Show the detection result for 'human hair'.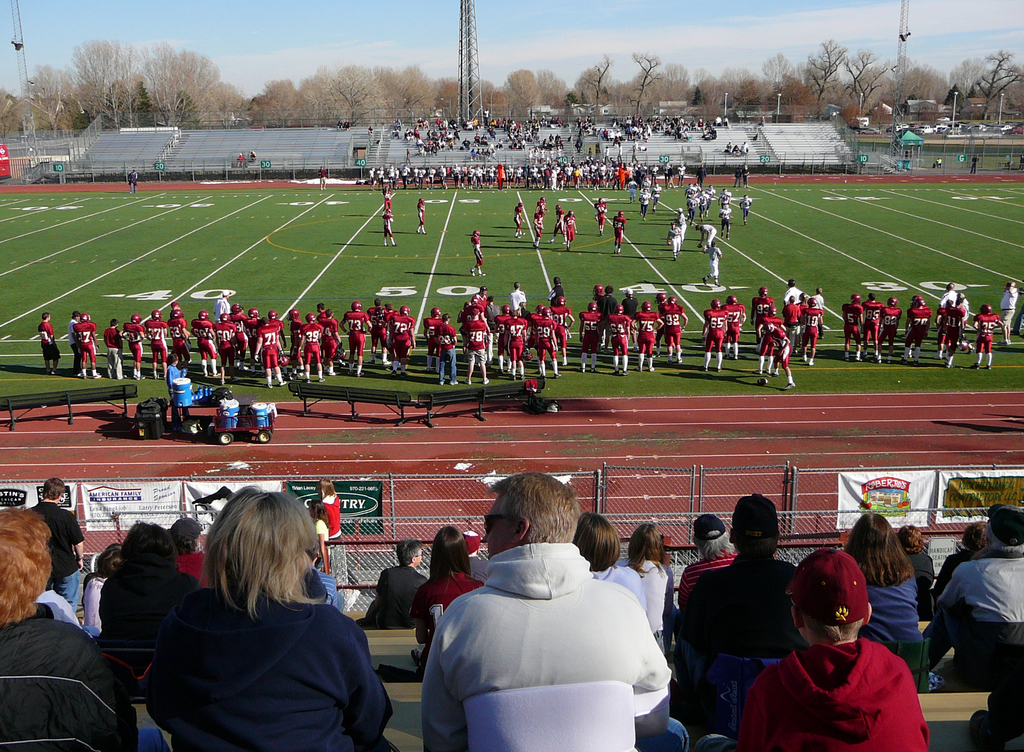
BBox(842, 514, 915, 588).
